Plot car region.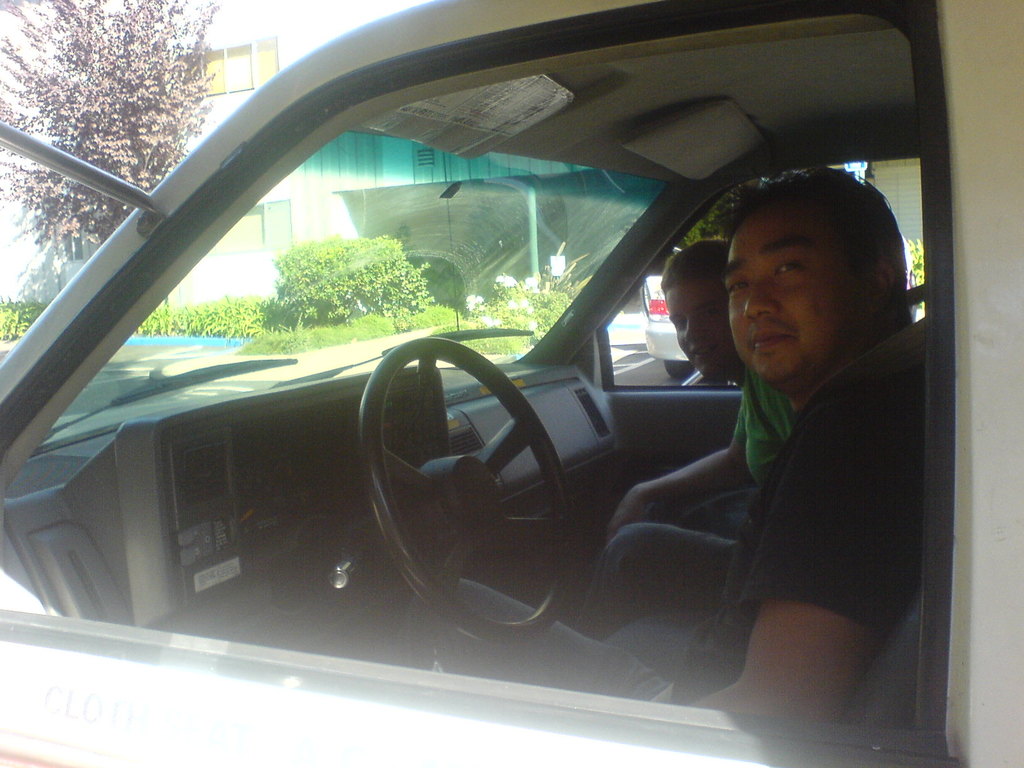
Plotted at pyautogui.locateOnScreen(0, 1, 1023, 767).
